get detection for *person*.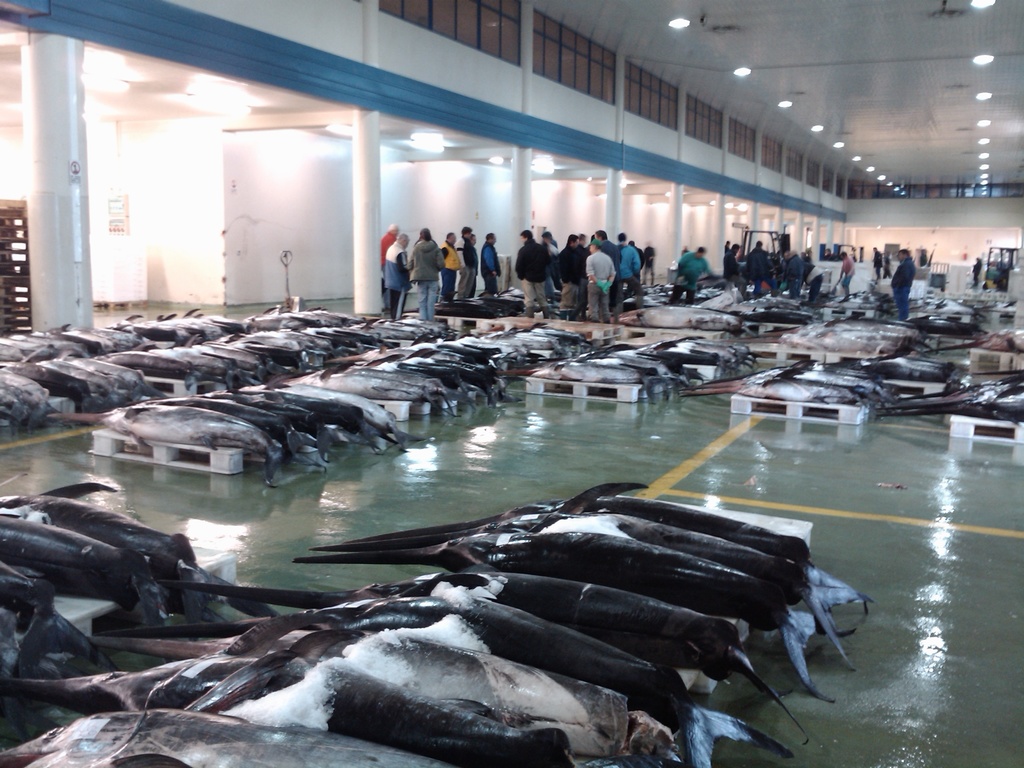
Detection: rect(589, 244, 614, 321).
